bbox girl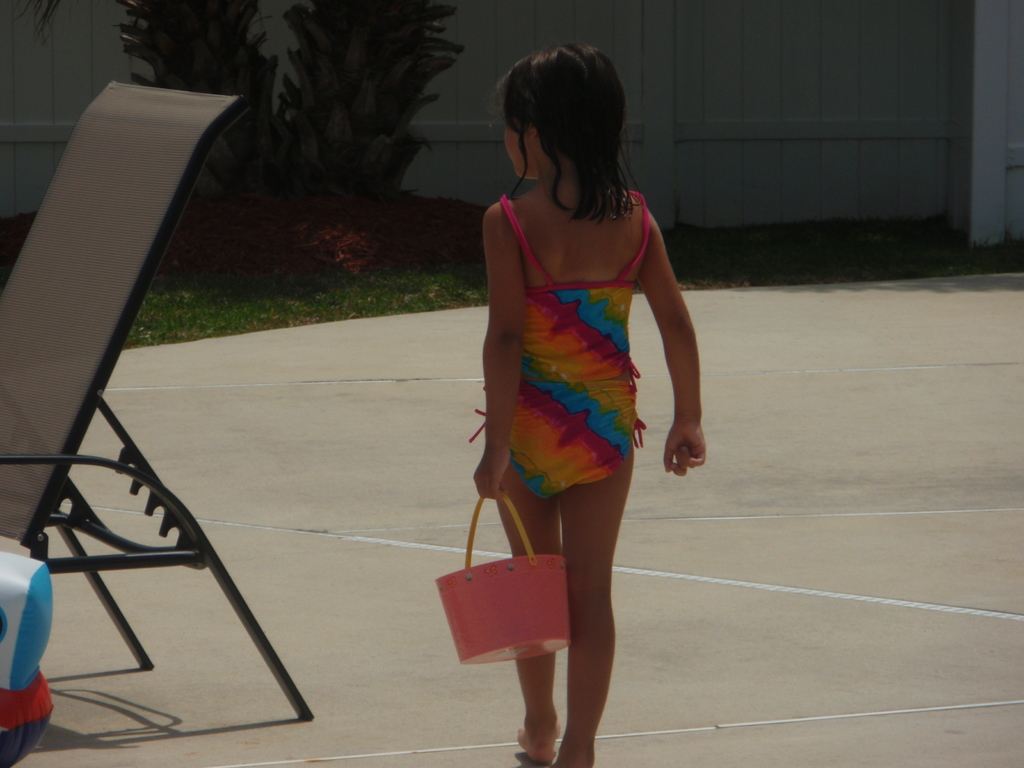
bbox=[472, 45, 709, 767]
